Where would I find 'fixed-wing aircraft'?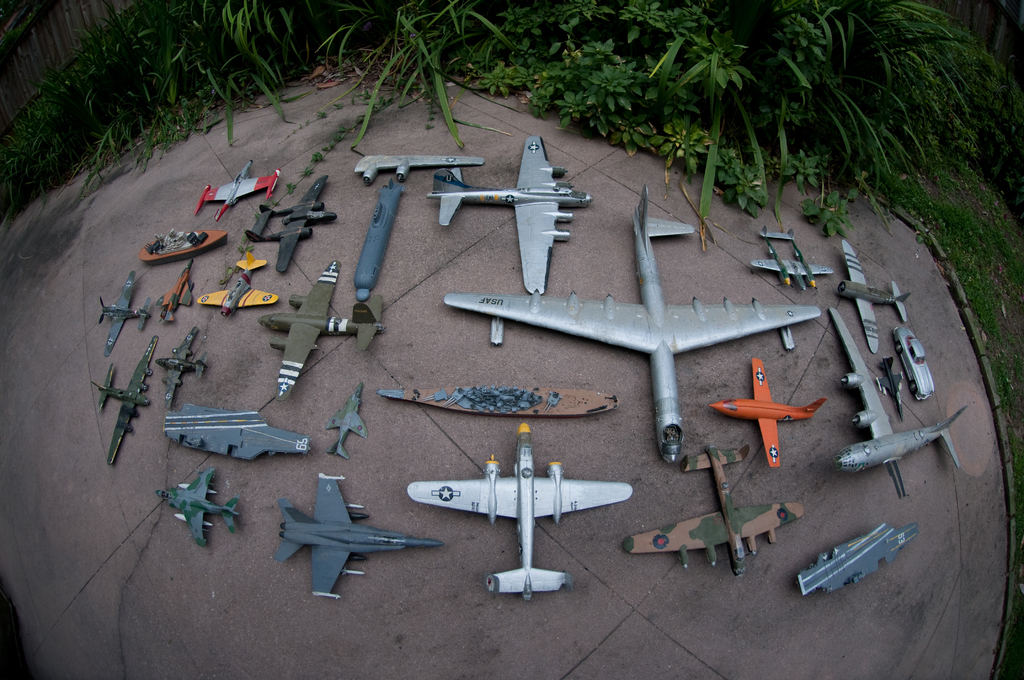
At rect(243, 173, 340, 274).
